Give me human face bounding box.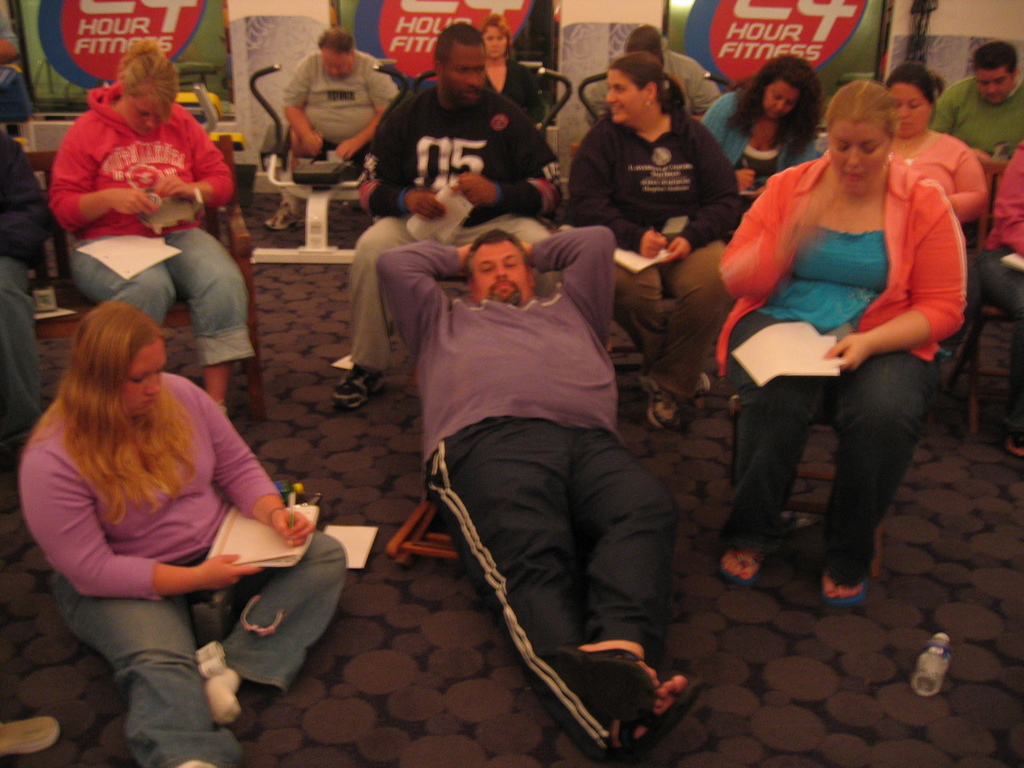
bbox(483, 24, 507, 56).
